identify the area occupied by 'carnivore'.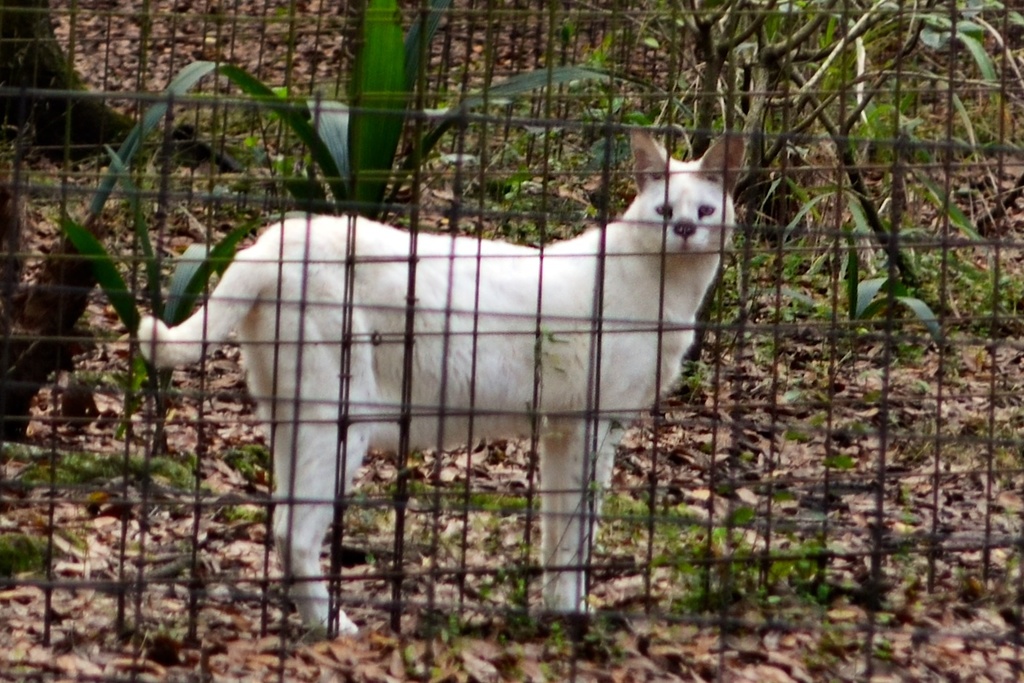
Area: {"x1": 140, "y1": 122, "x2": 745, "y2": 640}.
